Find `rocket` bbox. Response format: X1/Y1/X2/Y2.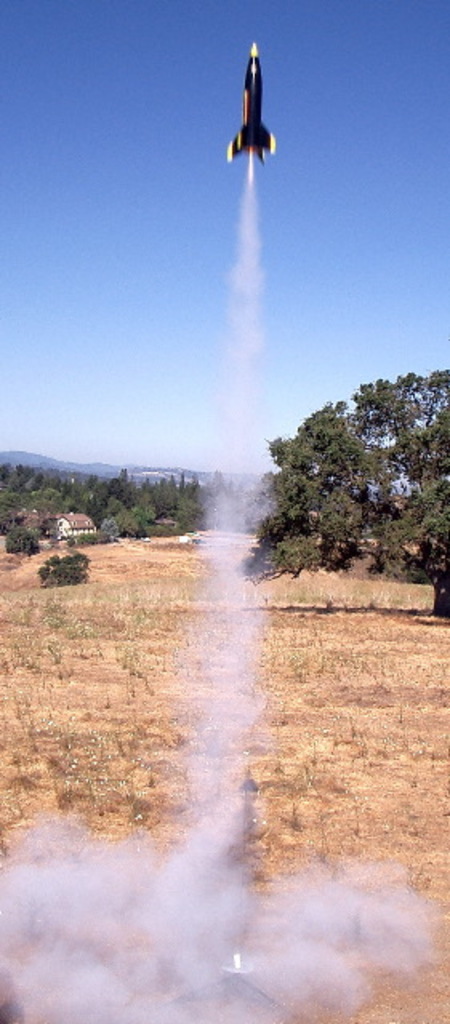
215/26/280/178.
